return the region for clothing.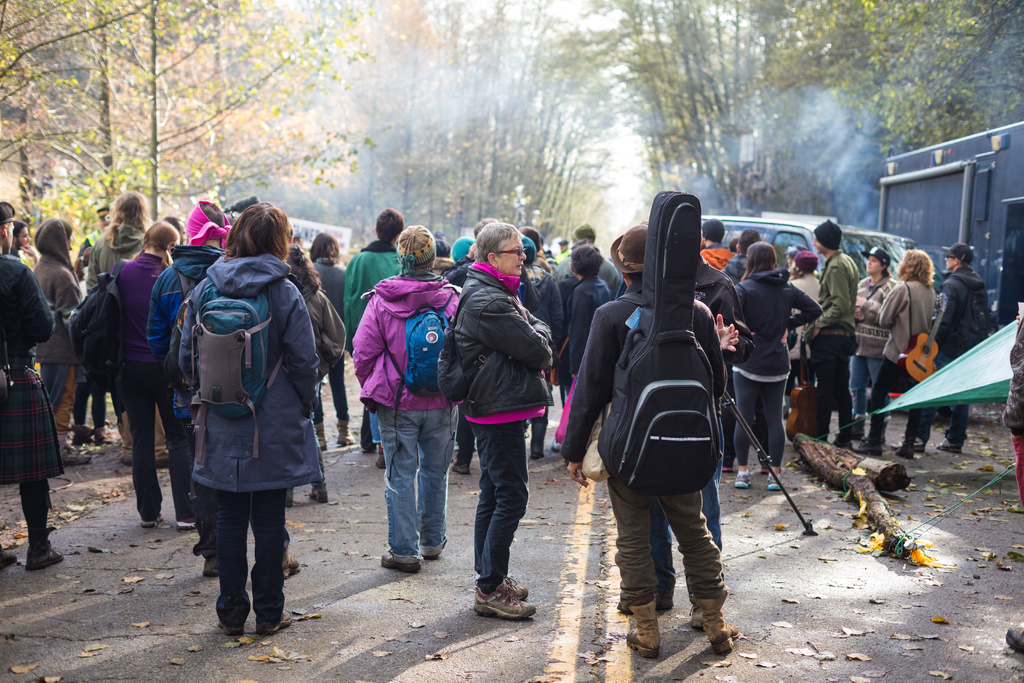
select_region(342, 244, 413, 447).
